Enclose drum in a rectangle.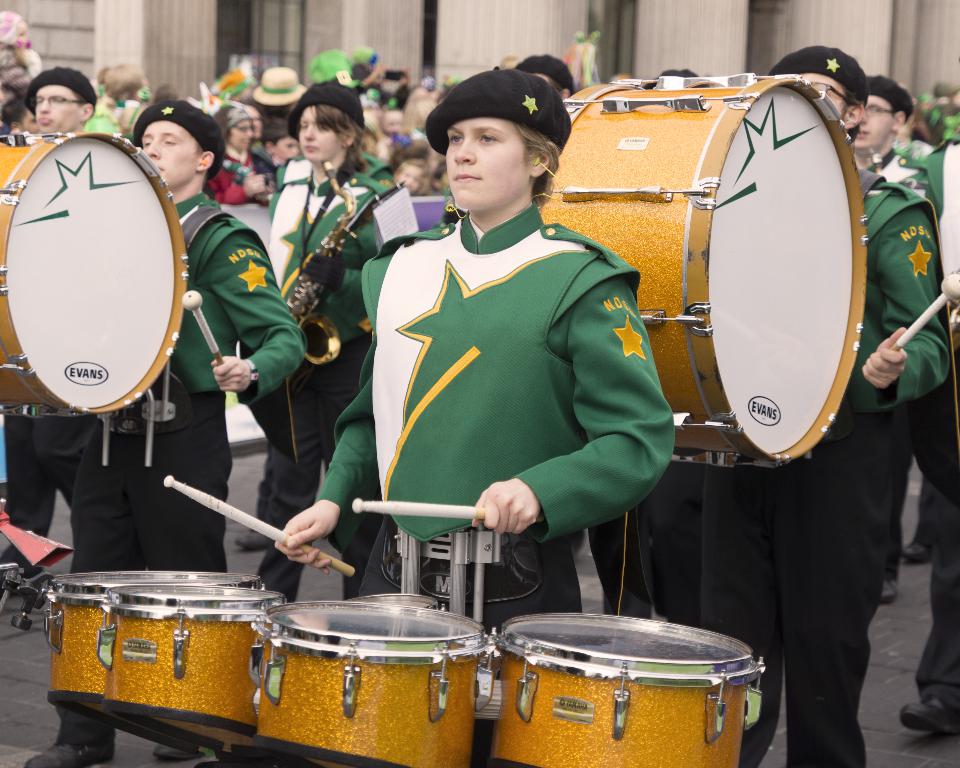
bbox=(103, 587, 290, 748).
